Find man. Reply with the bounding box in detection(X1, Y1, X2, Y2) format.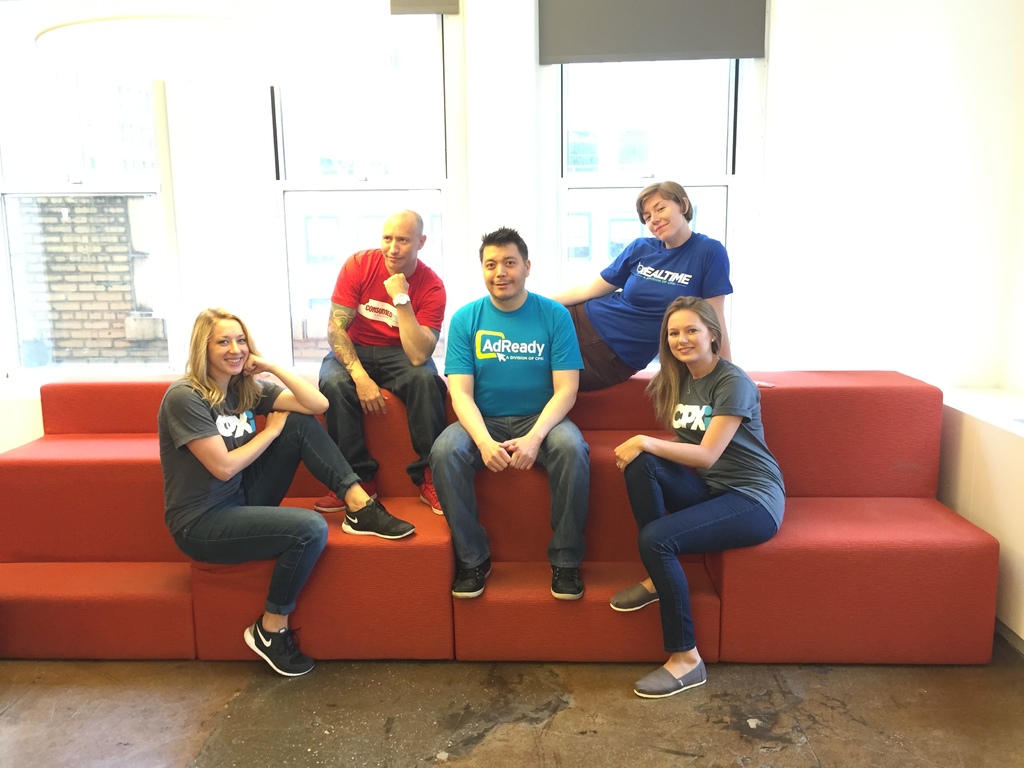
detection(424, 225, 591, 599).
